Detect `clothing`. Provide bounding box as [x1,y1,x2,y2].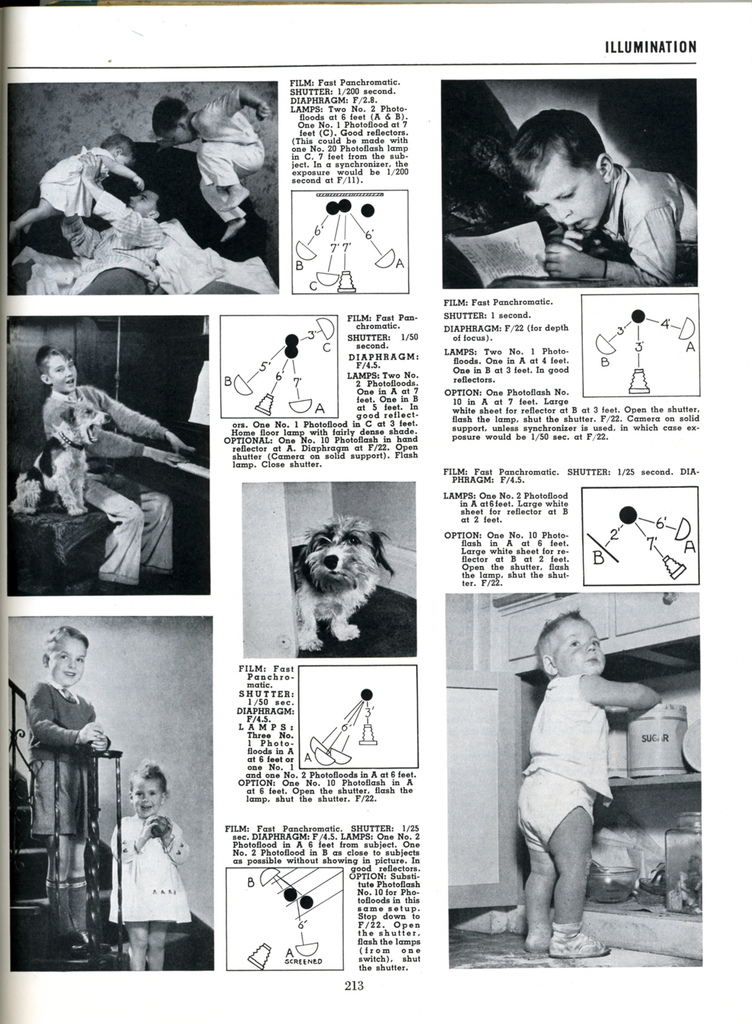
[38,180,169,292].
